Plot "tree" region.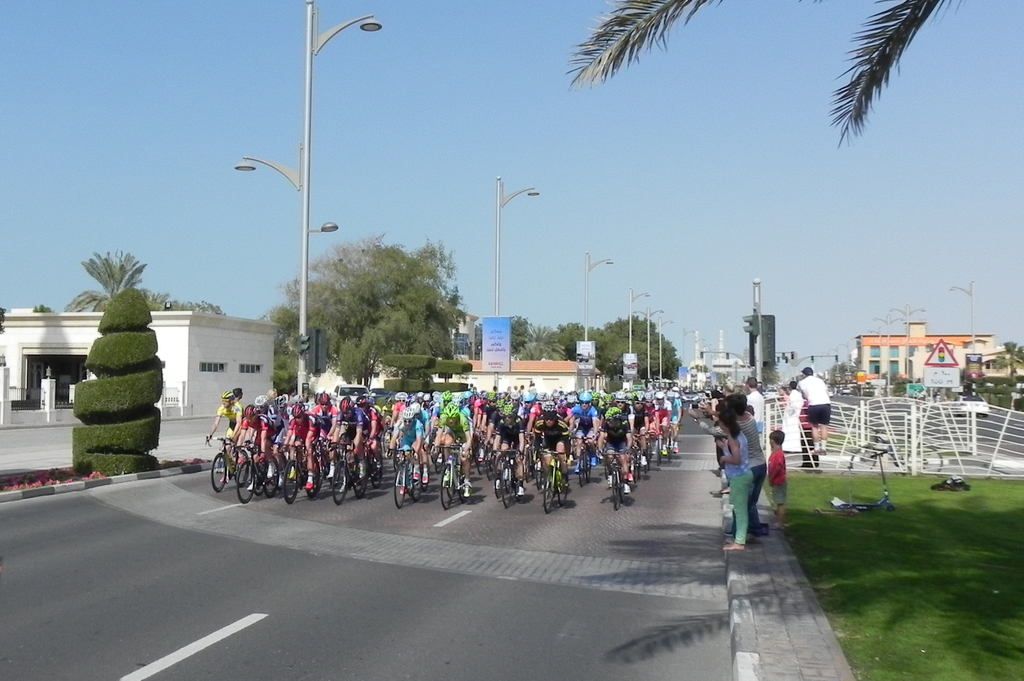
Plotted at (x1=70, y1=289, x2=145, y2=480).
